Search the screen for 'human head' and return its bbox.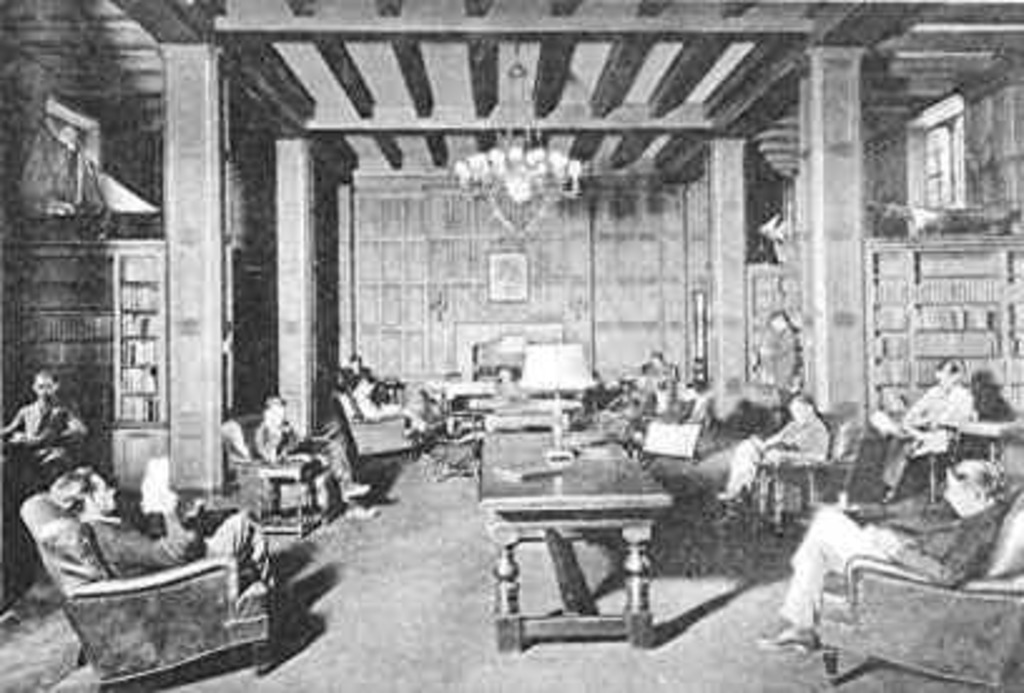
Found: crop(264, 397, 281, 429).
